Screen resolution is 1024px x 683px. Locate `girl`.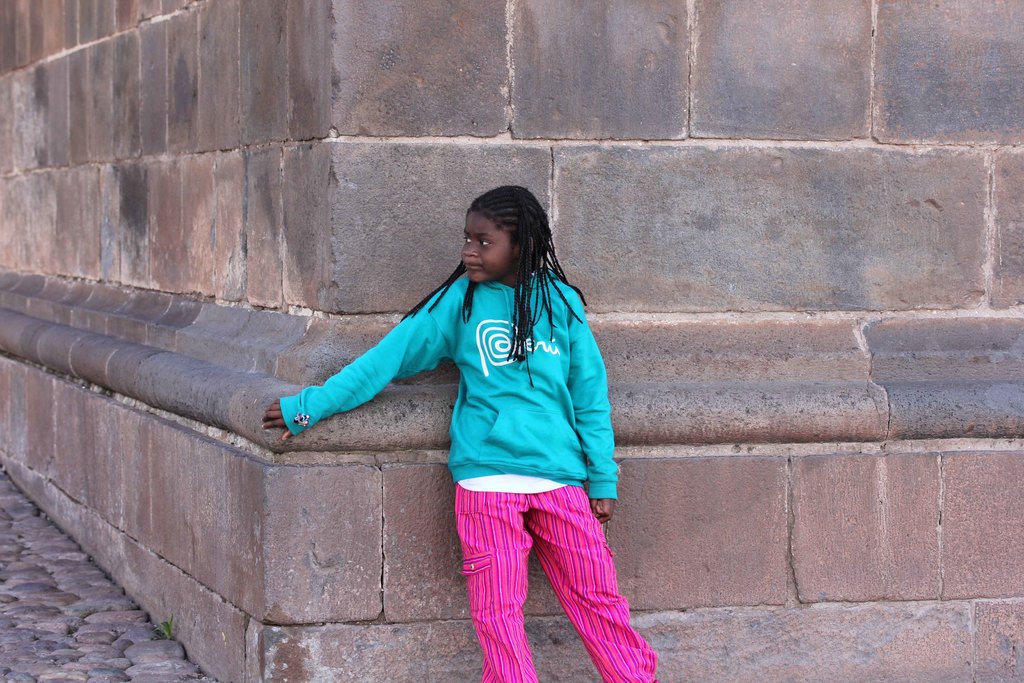
crop(267, 186, 621, 682).
